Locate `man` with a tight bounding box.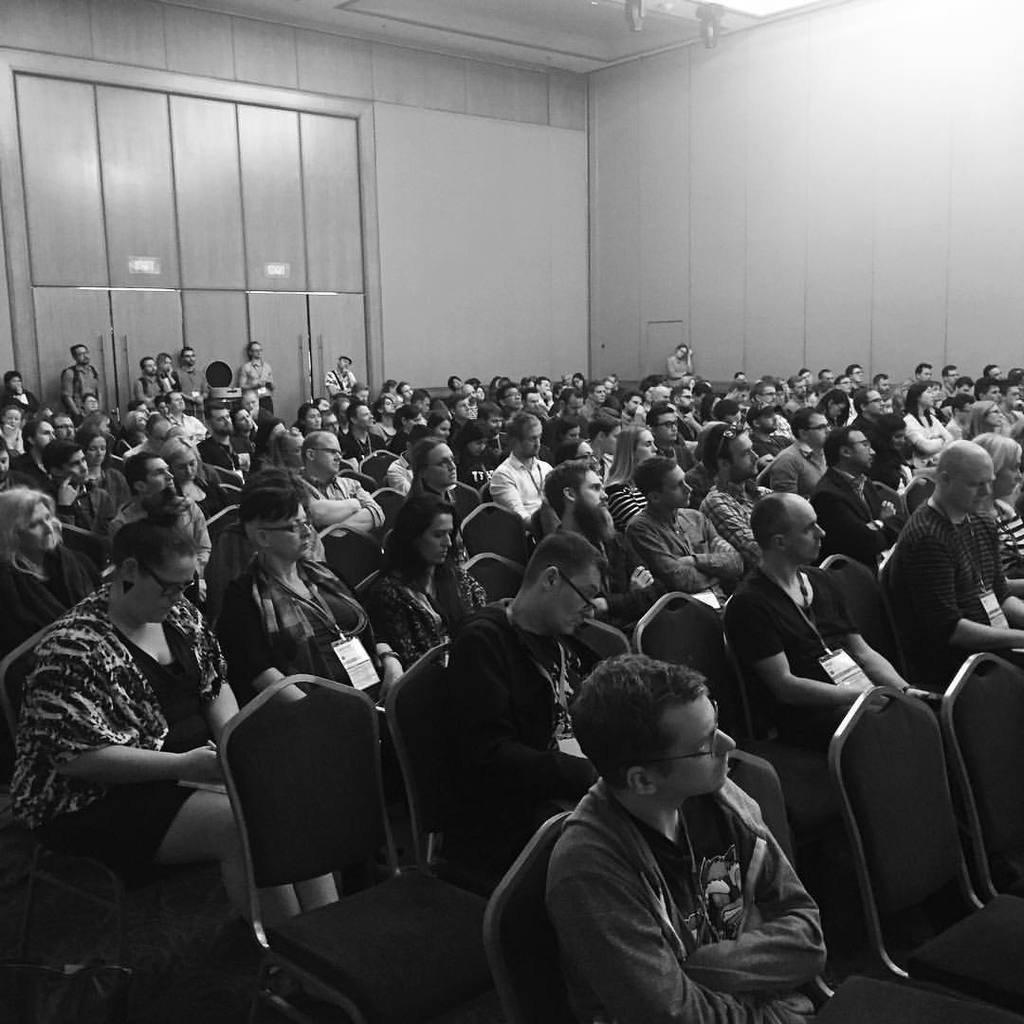
locate(10, 416, 55, 484).
